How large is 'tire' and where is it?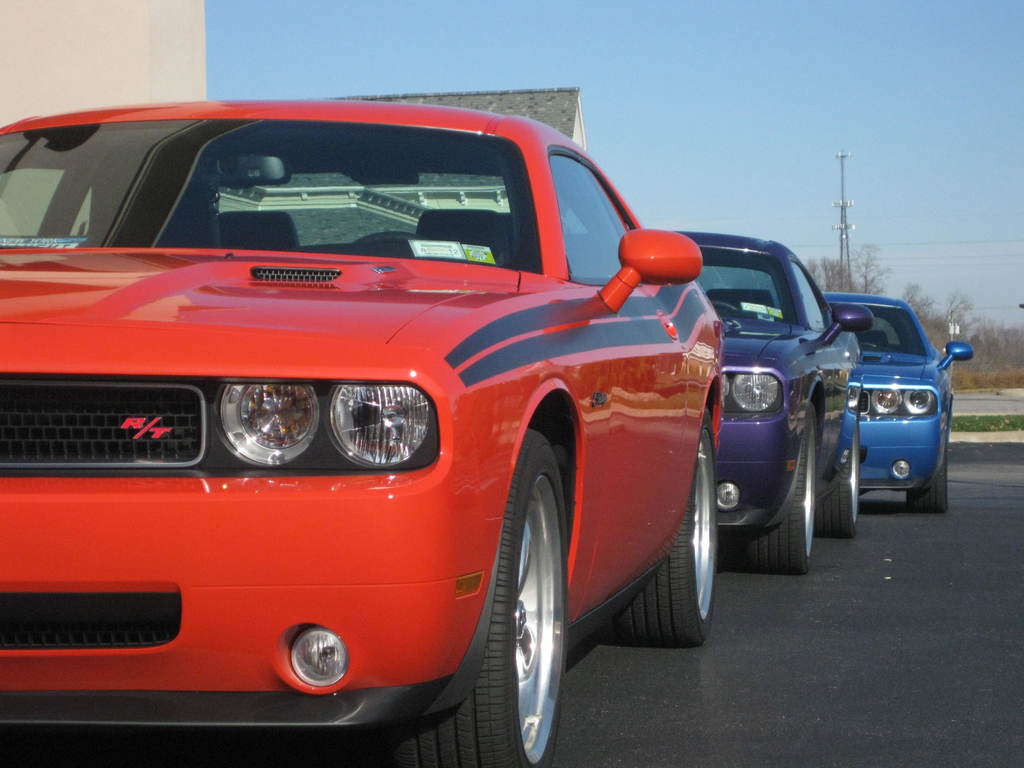
Bounding box: 408, 426, 567, 767.
